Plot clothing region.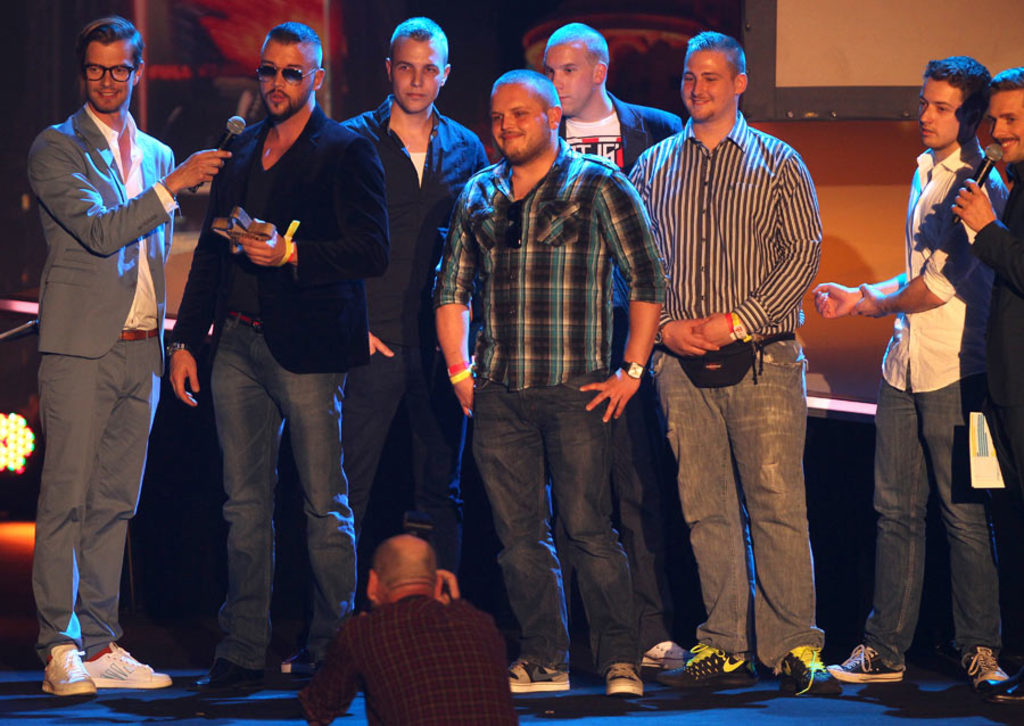
Plotted at select_region(474, 358, 655, 663).
